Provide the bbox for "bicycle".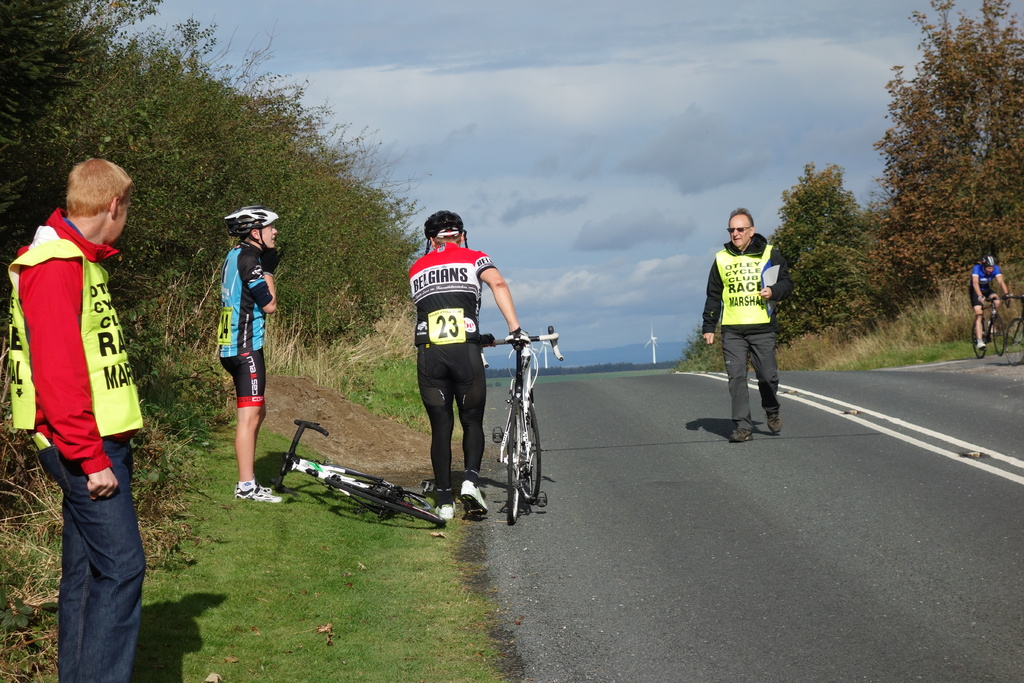
detection(1004, 292, 1023, 365).
